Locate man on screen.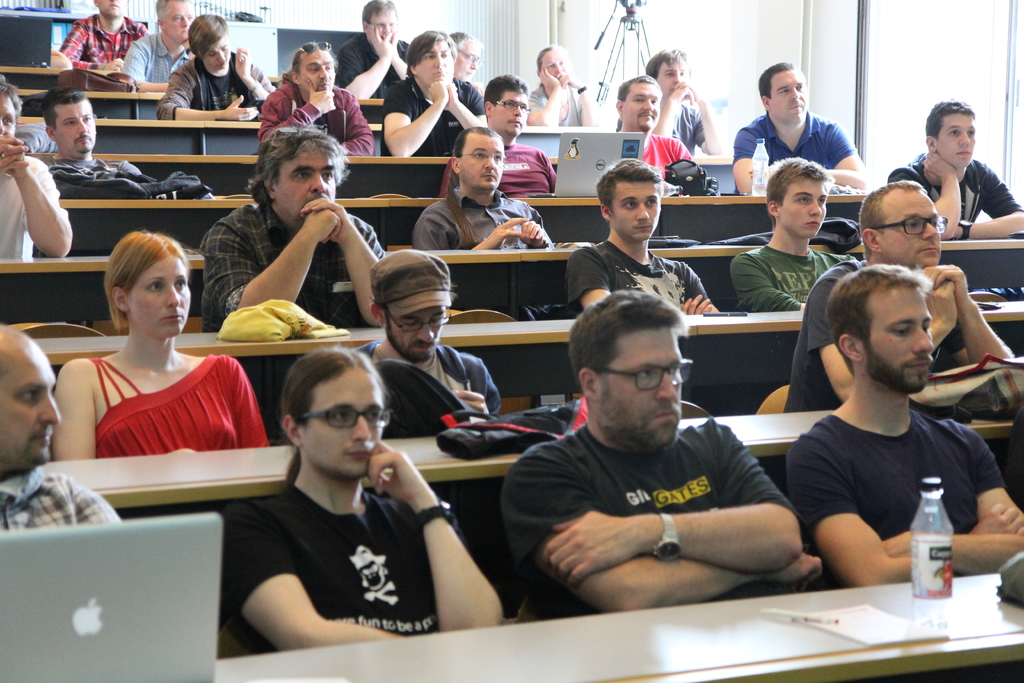
On screen at (left=416, top=129, right=561, bottom=251).
